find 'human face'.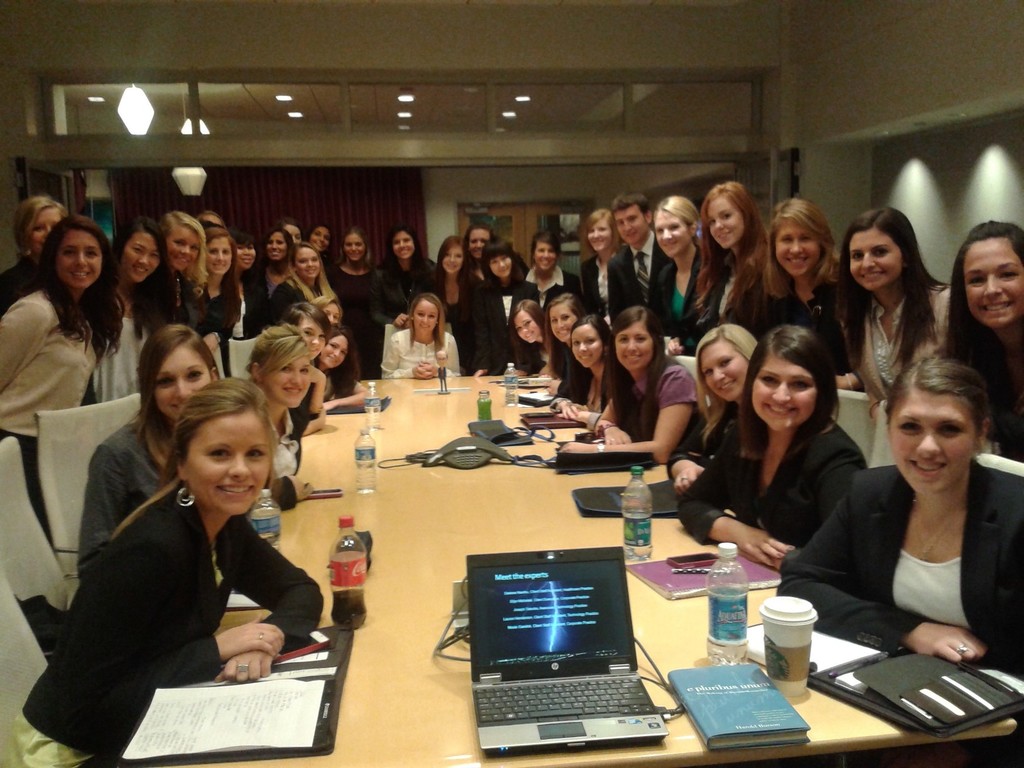
bbox=[300, 249, 317, 279].
